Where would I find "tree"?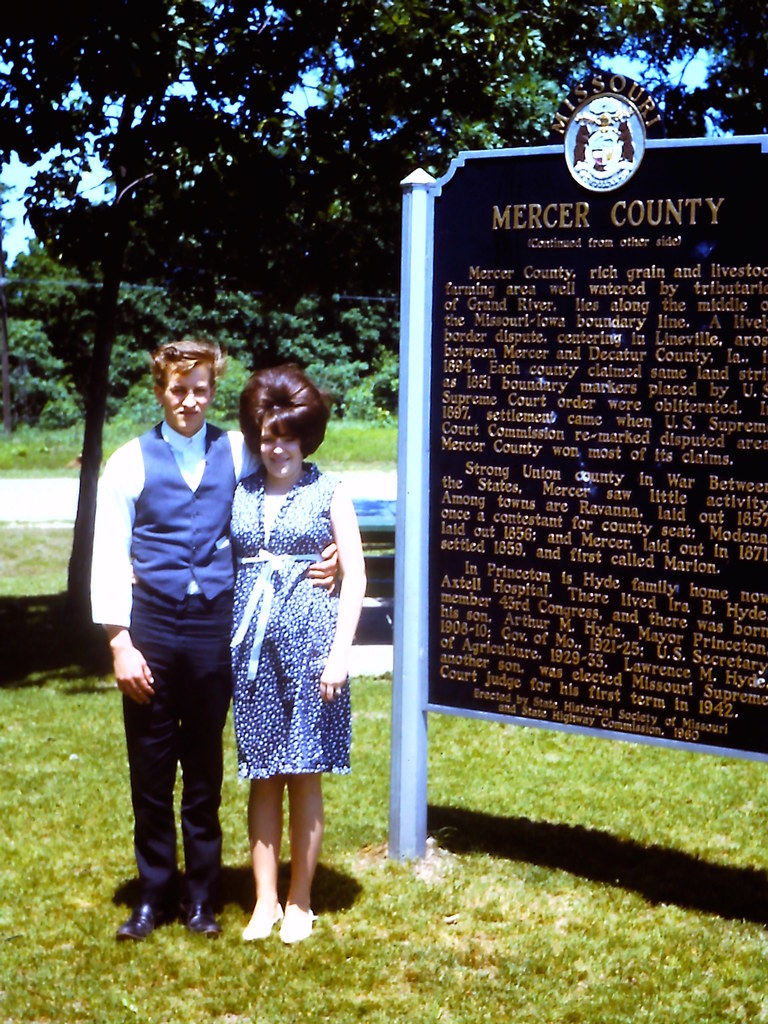
At l=0, t=0, r=767, b=638.
